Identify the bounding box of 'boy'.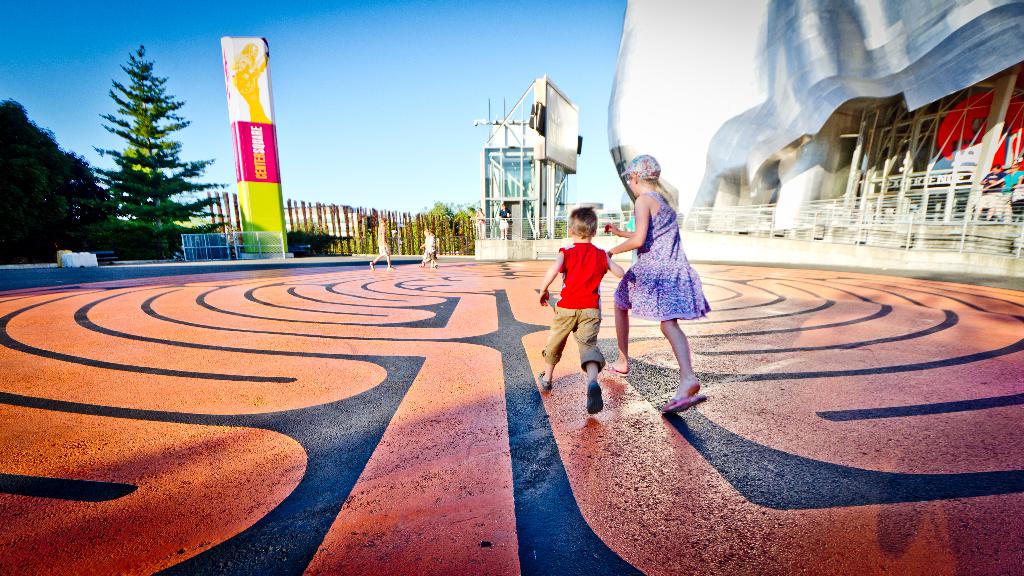
(540,202,625,402).
